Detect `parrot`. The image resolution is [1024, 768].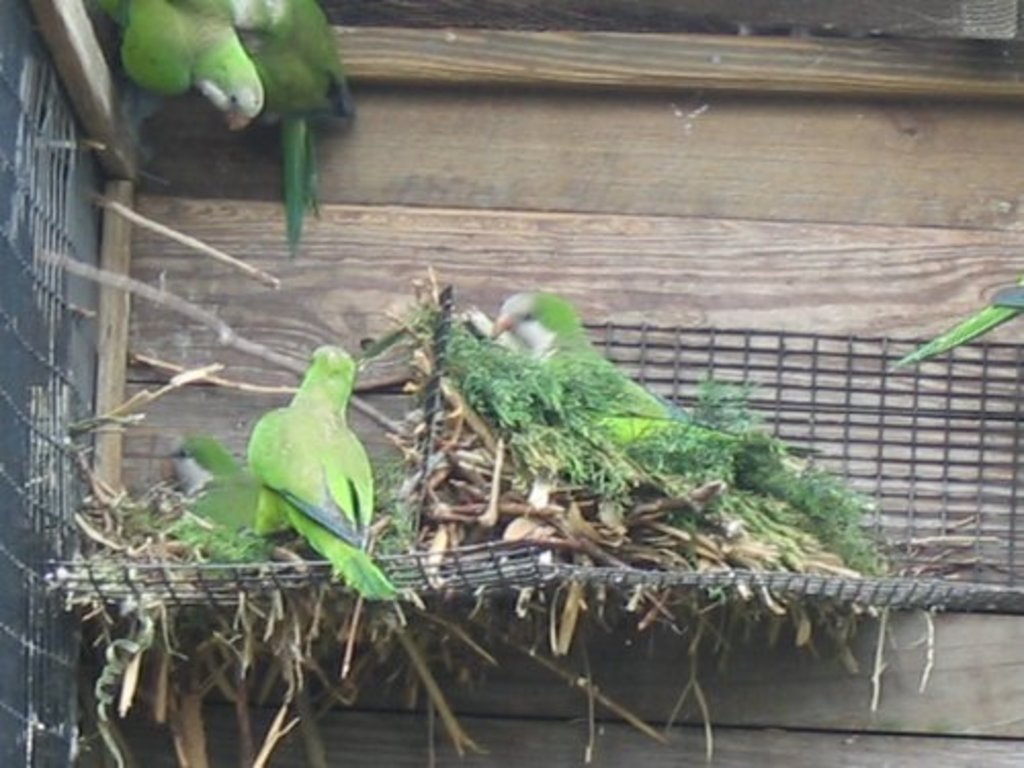
{"left": 885, "top": 276, "right": 1022, "bottom": 377}.
